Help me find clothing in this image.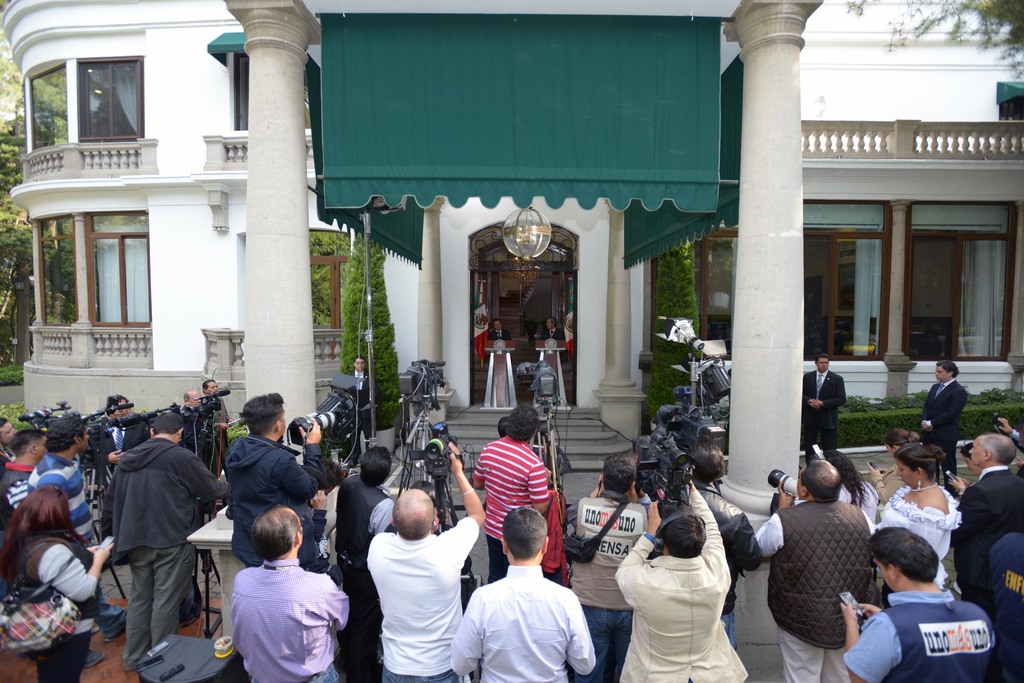
Found it: <region>573, 494, 644, 616</region>.
